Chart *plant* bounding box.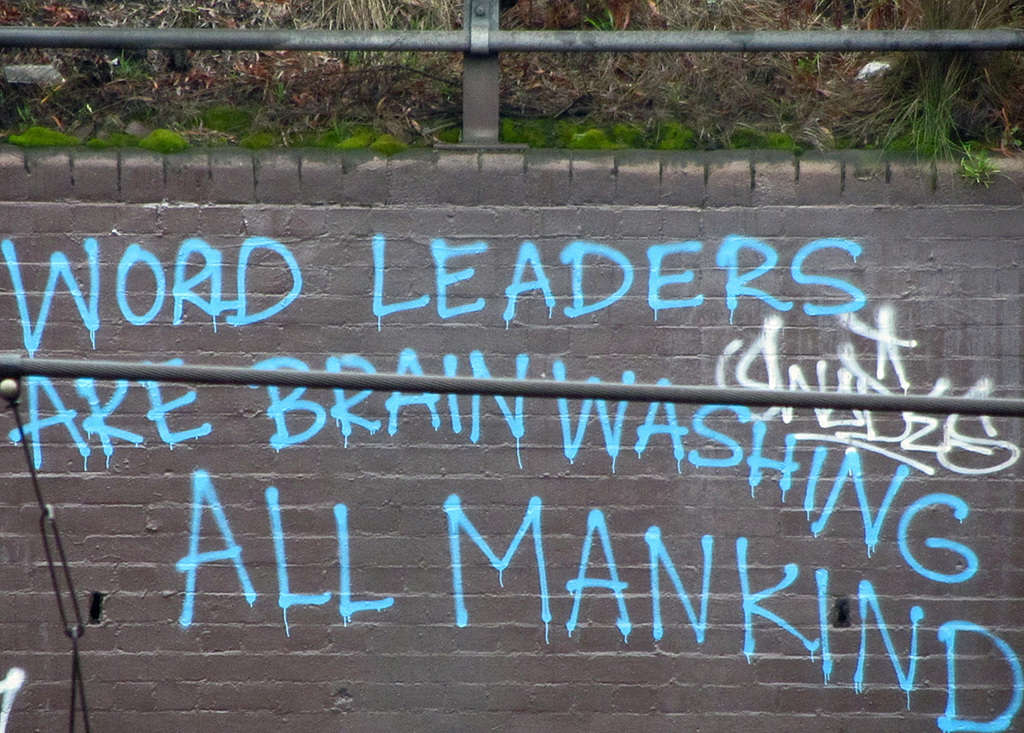
Charted: pyautogui.locateOnScreen(953, 138, 1005, 190).
